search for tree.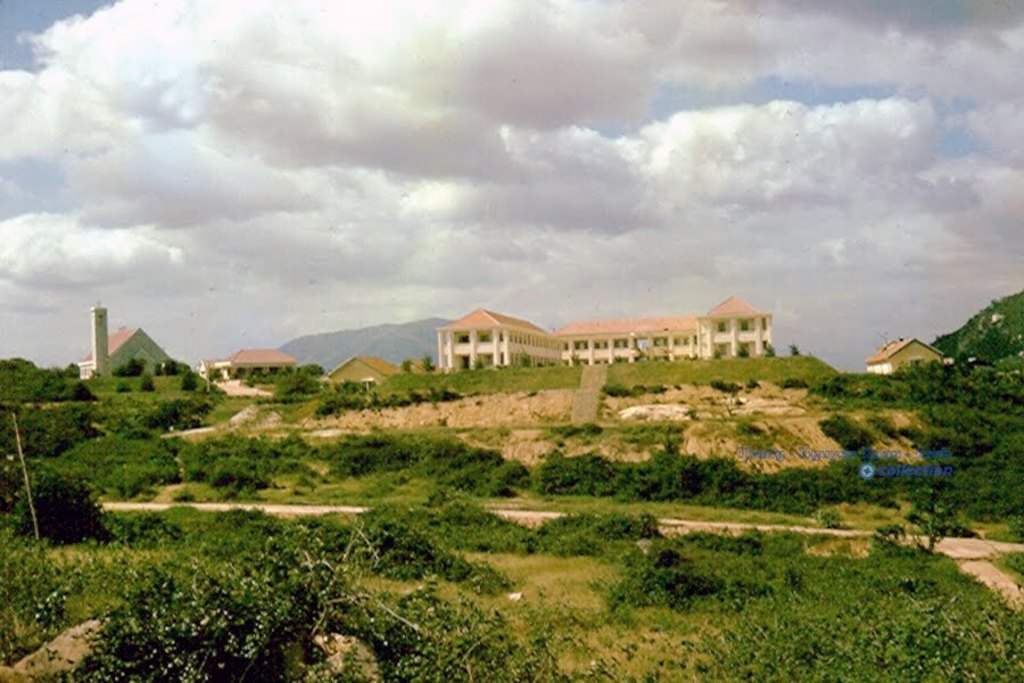
Found at (left=7, top=474, right=106, bottom=546).
